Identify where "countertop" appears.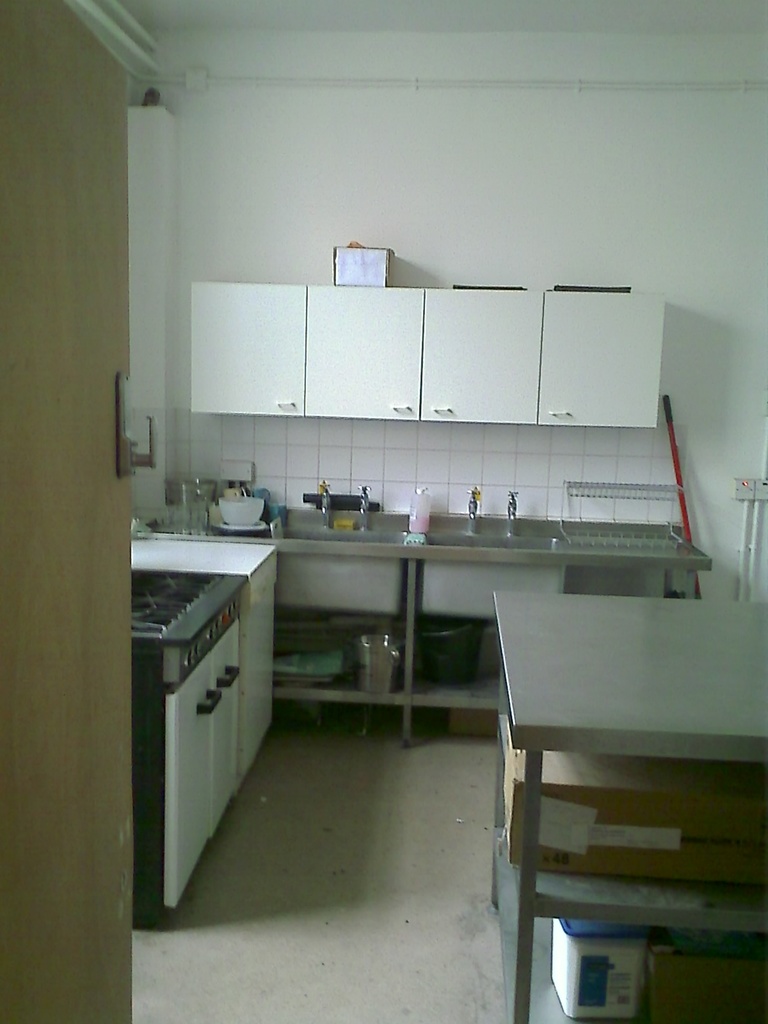
Appears at Rect(127, 497, 712, 573).
